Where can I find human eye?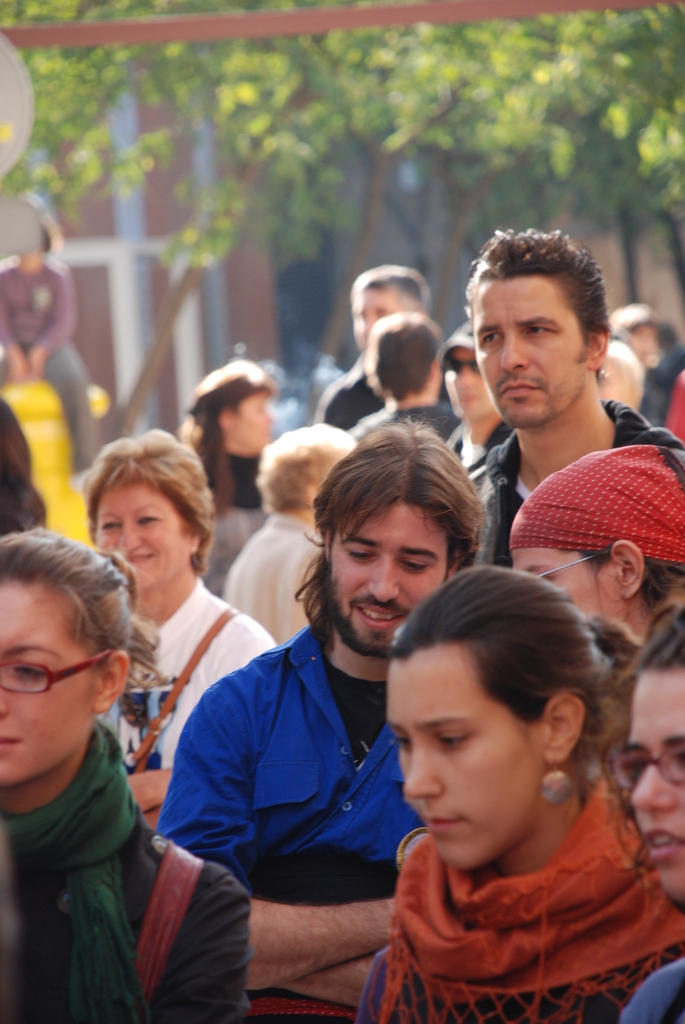
You can find it at BBox(476, 332, 504, 348).
